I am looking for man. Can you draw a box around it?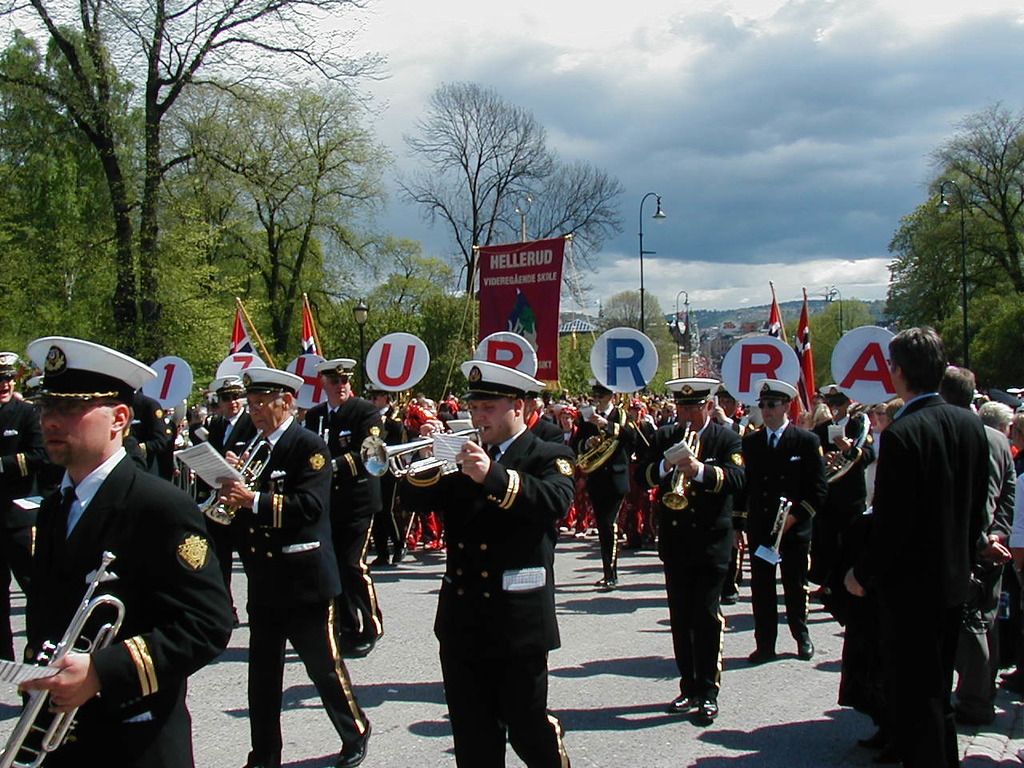
Sure, the bounding box is left=578, top=377, right=648, bottom=587.
